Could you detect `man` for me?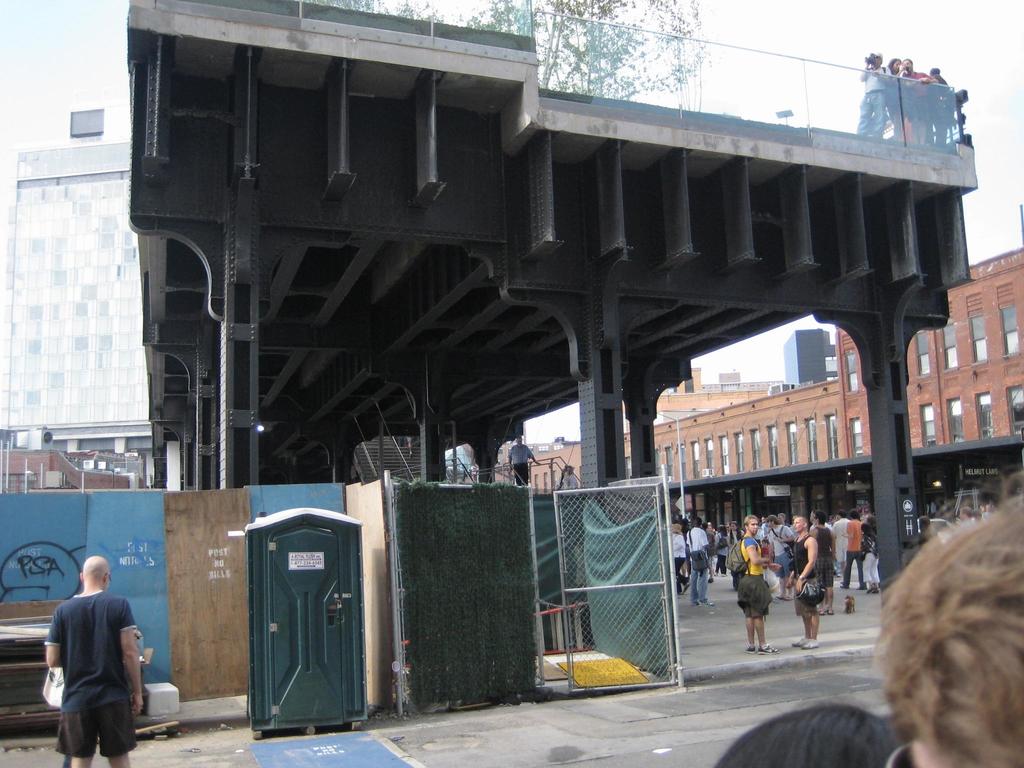
Detection result: [left=506, top=435, right=543, bottom=489].
